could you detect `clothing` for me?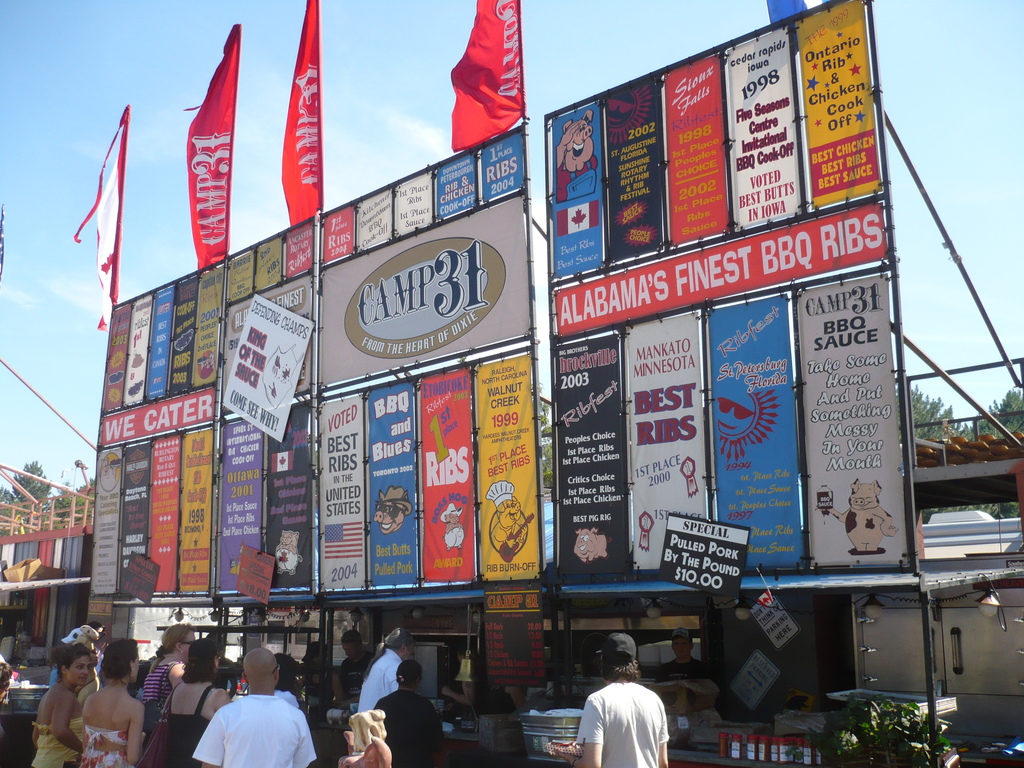
Detection result: (x1=353, y1=642, x2=401, y2=719).
